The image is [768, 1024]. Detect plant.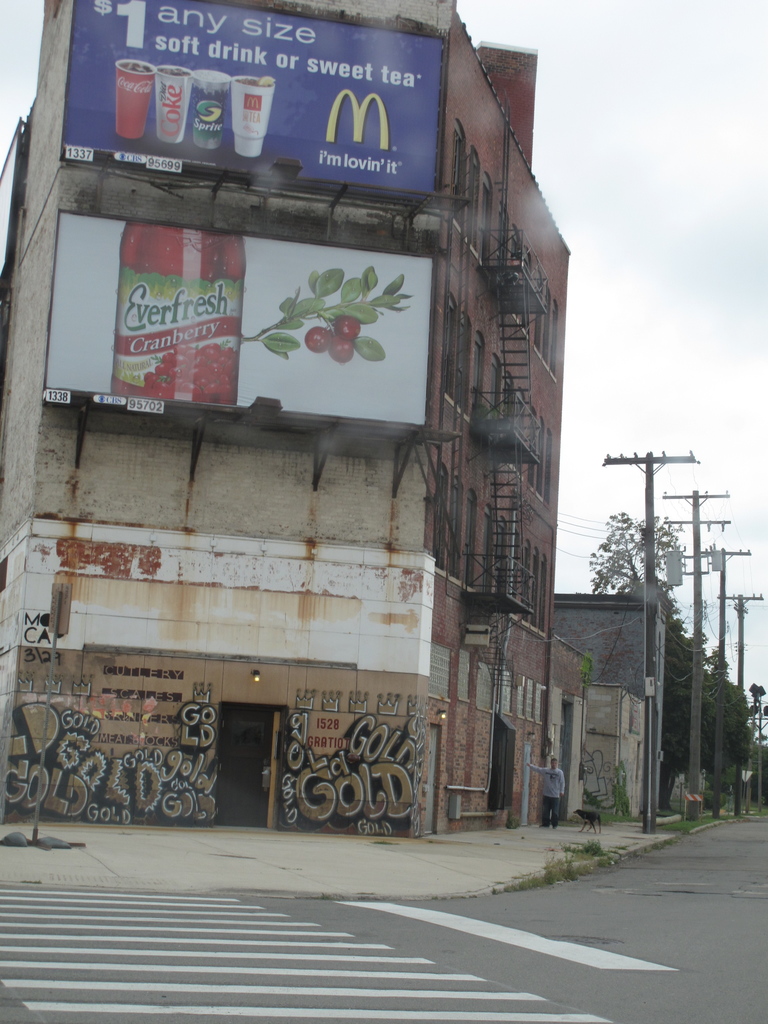
Detection: 488/856/581/895.
